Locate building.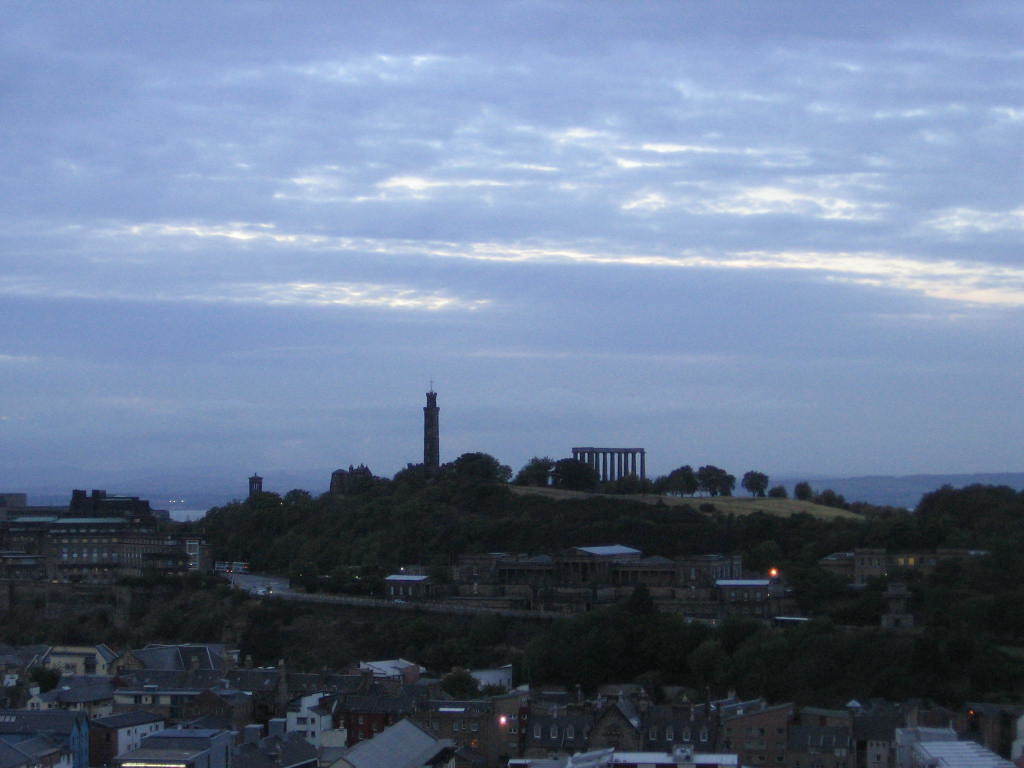
Bounding box: rect(676, 543, 752, 590).
